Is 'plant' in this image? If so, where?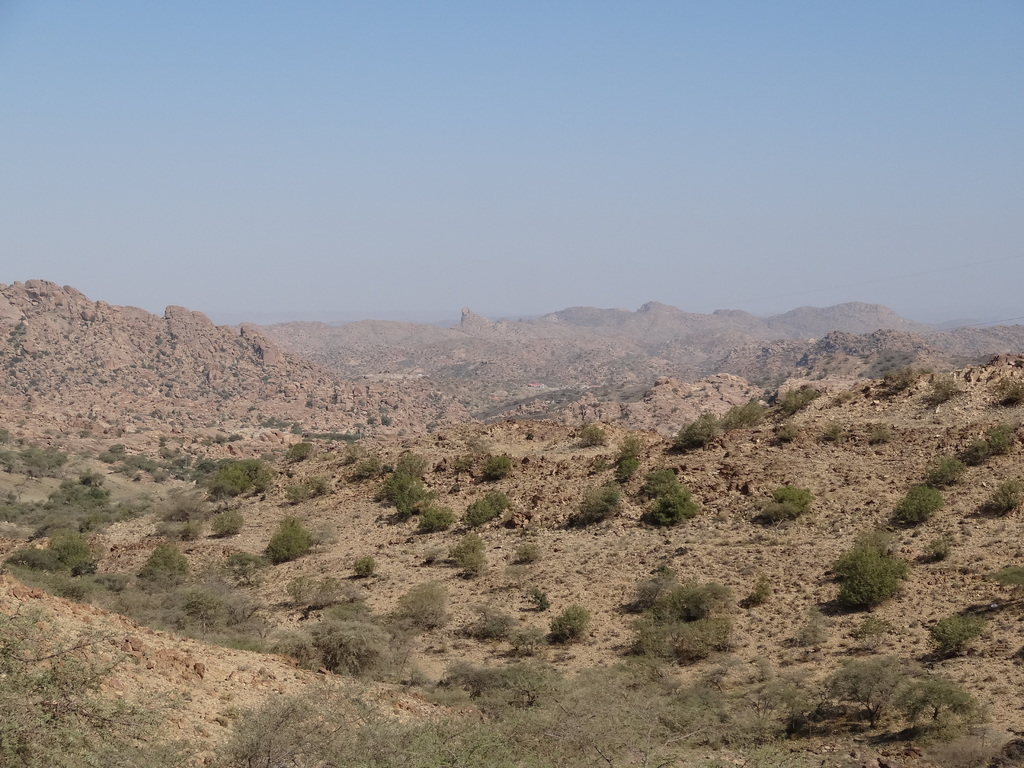
Yes, at 158:493:204:523.
